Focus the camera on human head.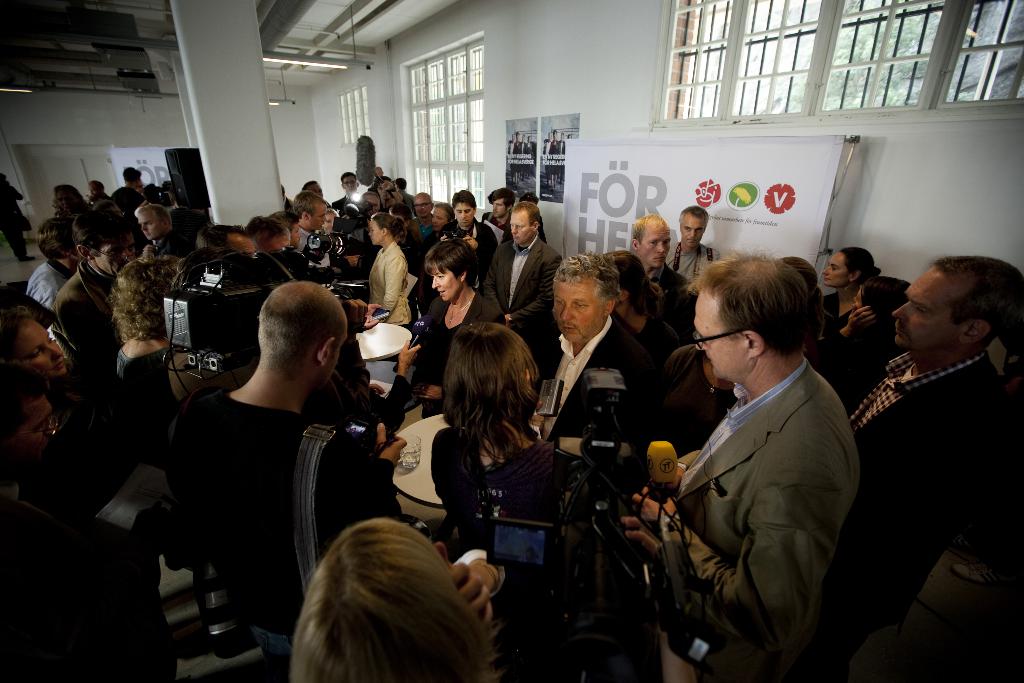
Focus region: {"x1": 195, "y1": 227, "x2": 255, "y2": 255}.
